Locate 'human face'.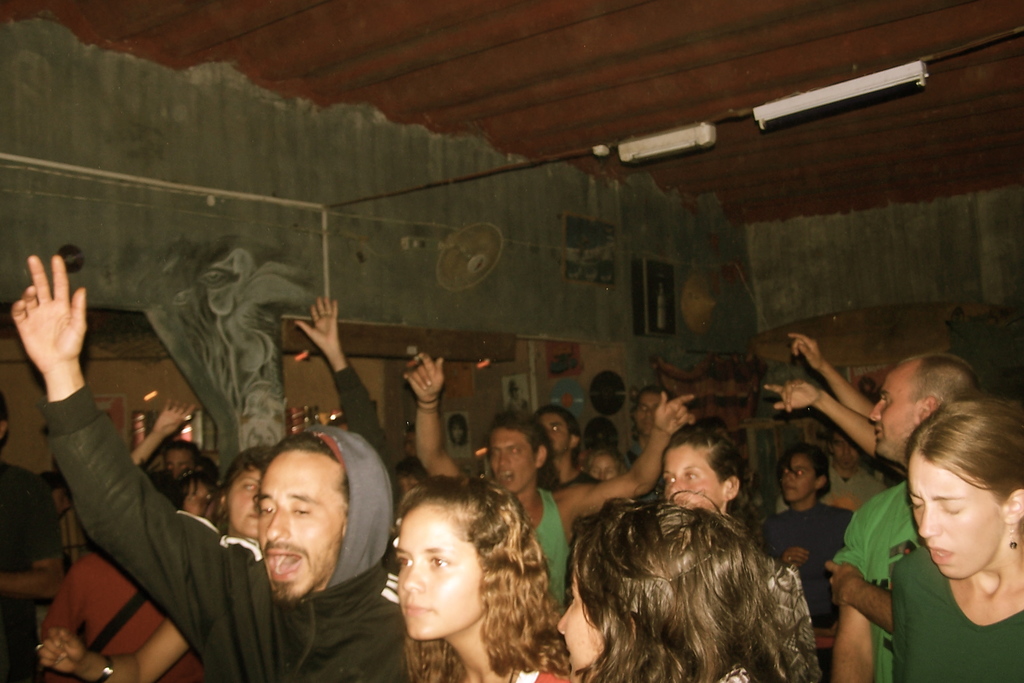
Bounding box: {"left": 664, "top": 447, "right": 721, "bottom": 509}.
